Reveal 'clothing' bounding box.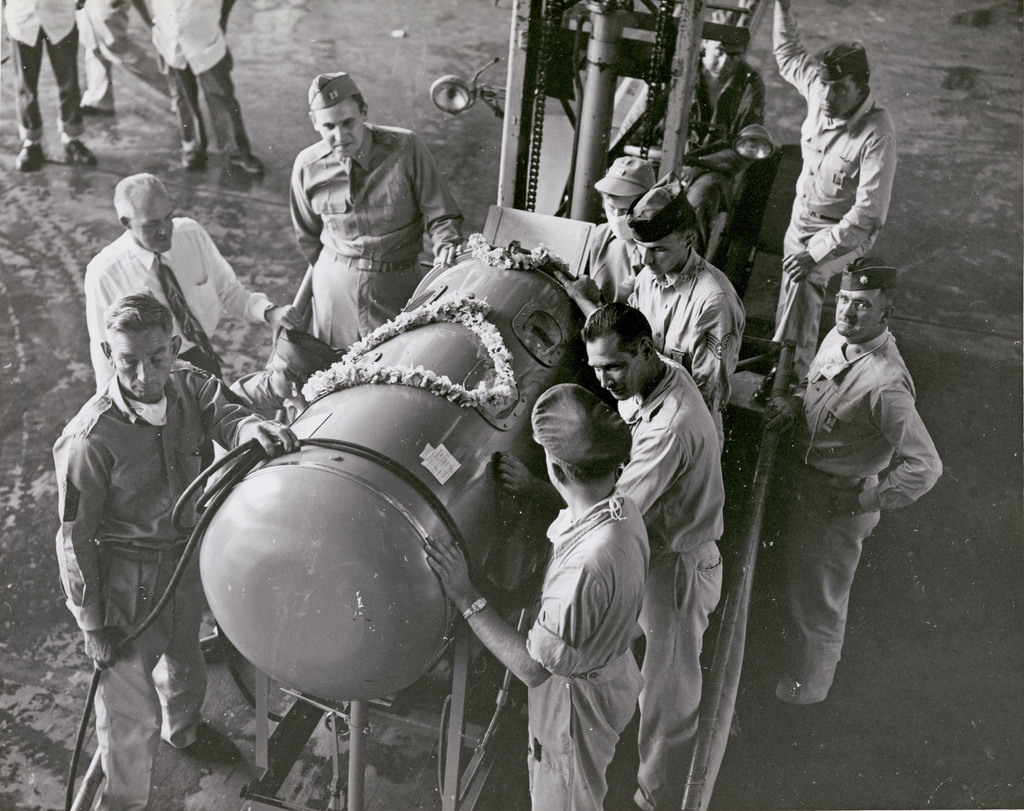
Revealed: locate(0, 0, 88, 146).
